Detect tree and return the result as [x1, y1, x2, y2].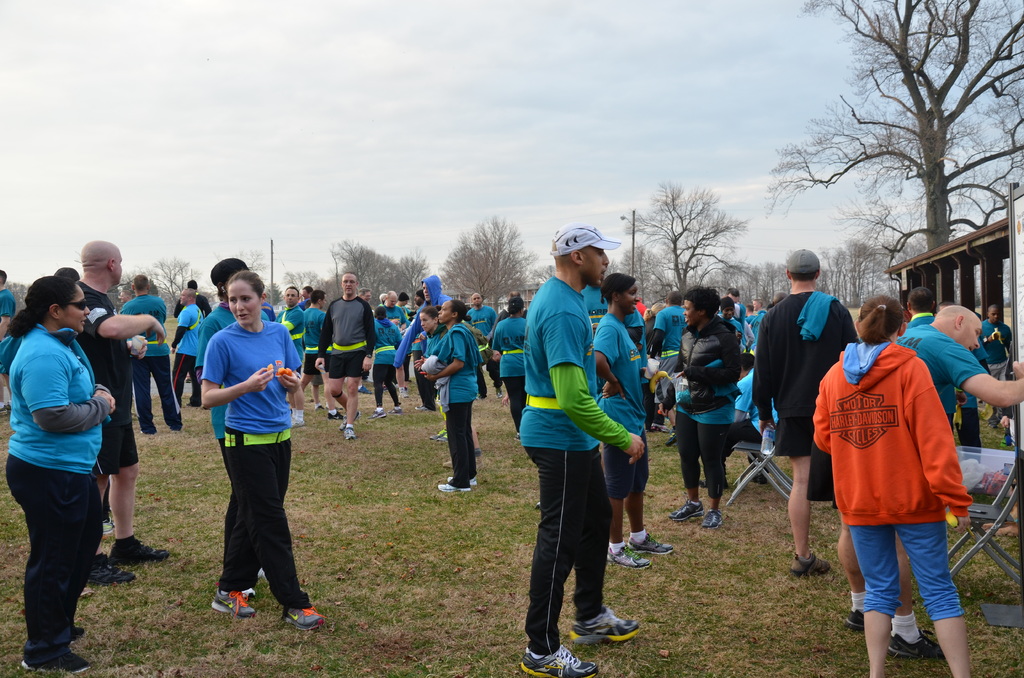
[675, 262, 894, 323].
